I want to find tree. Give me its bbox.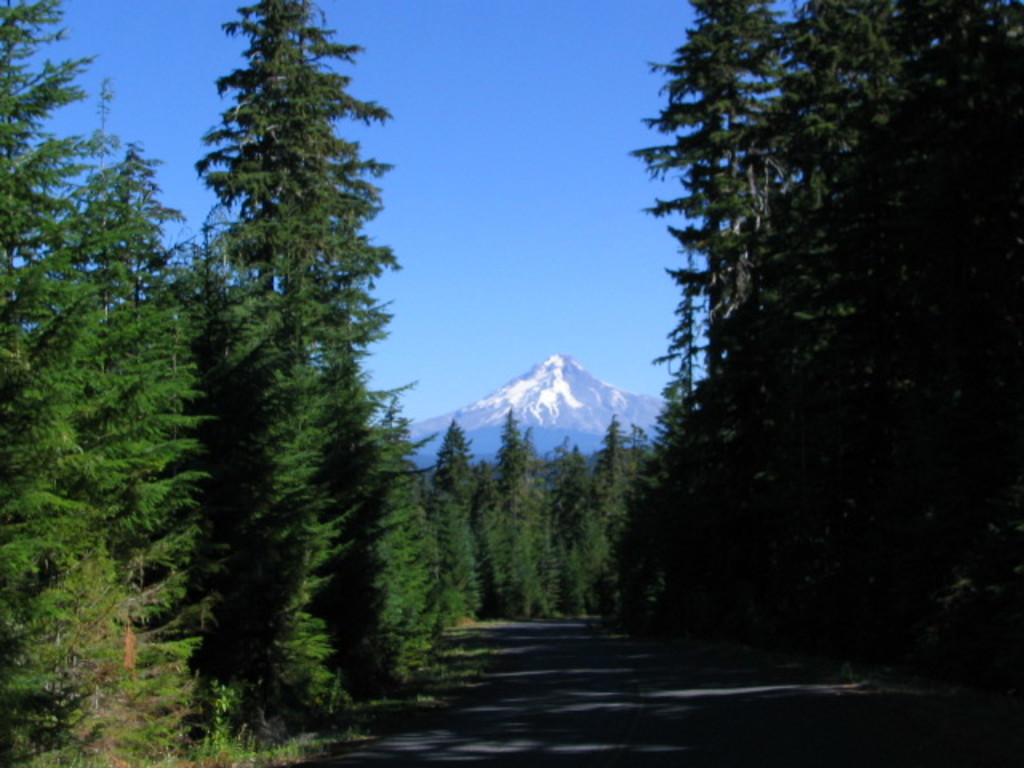
left=0, top=0, right=198, bottom=736.
